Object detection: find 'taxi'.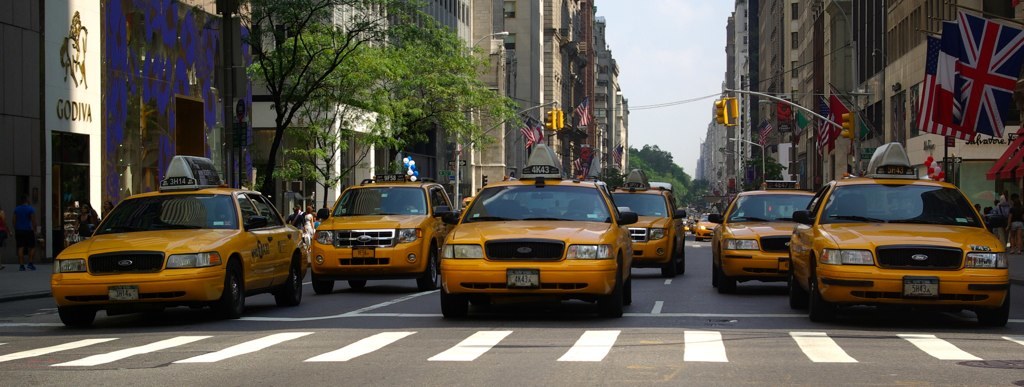
[x1=296, y1=167, x2=456, y2=295].
